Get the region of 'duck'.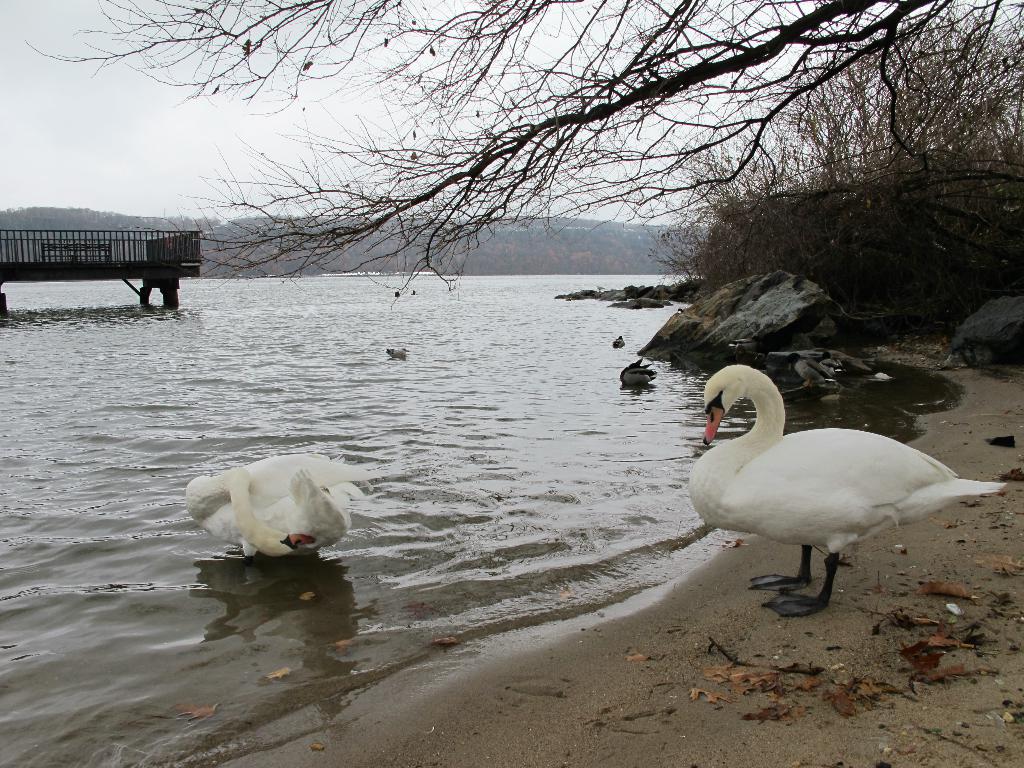
box(685, 351, 998, 604).
